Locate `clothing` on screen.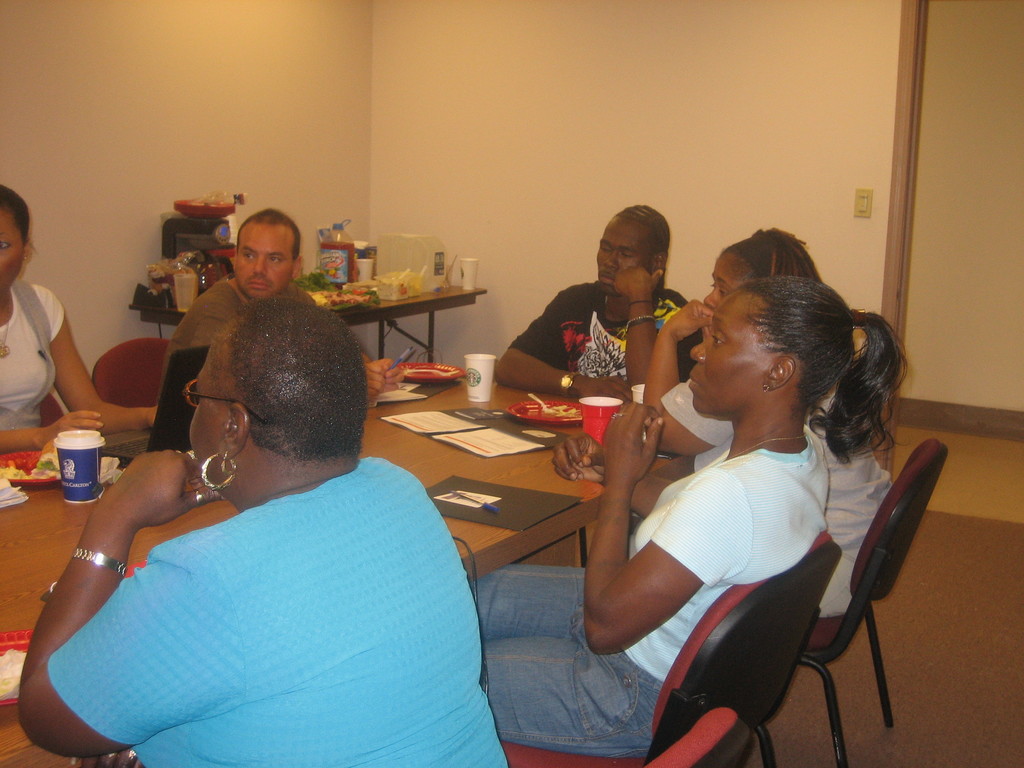
On screen at pyautogui.locateOnScreen(44, 458, 507, 767).
